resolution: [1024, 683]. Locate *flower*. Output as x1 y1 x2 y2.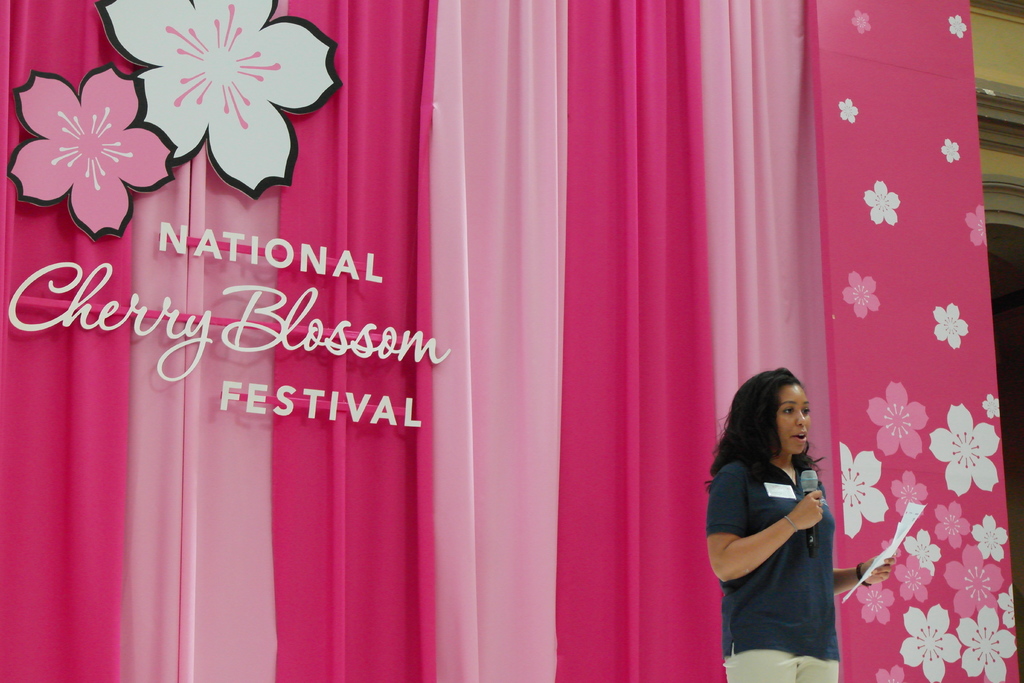
883 536 904 564.
